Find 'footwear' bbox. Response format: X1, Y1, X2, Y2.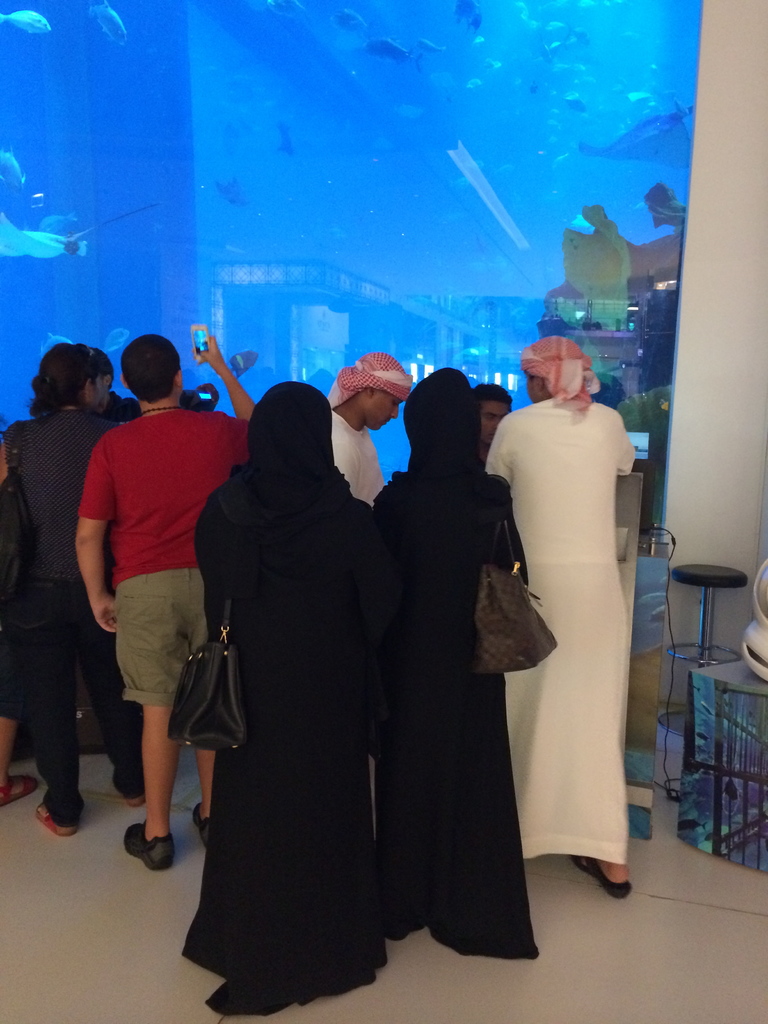
557, 844, 637, 900.
